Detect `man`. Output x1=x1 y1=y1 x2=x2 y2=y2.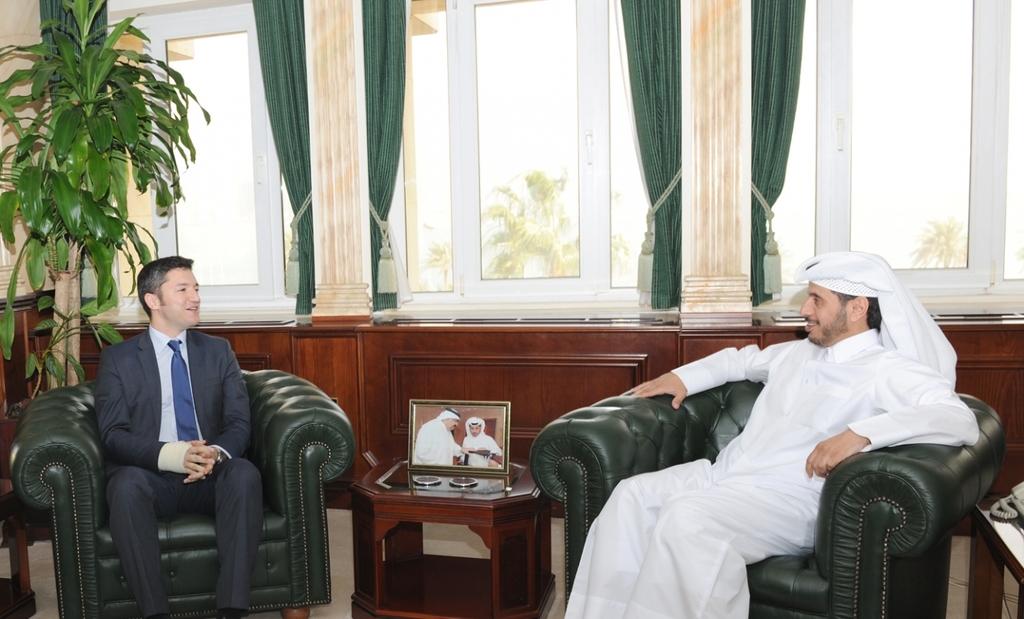
x1=460 y1=415 x2=504 y2=470.
